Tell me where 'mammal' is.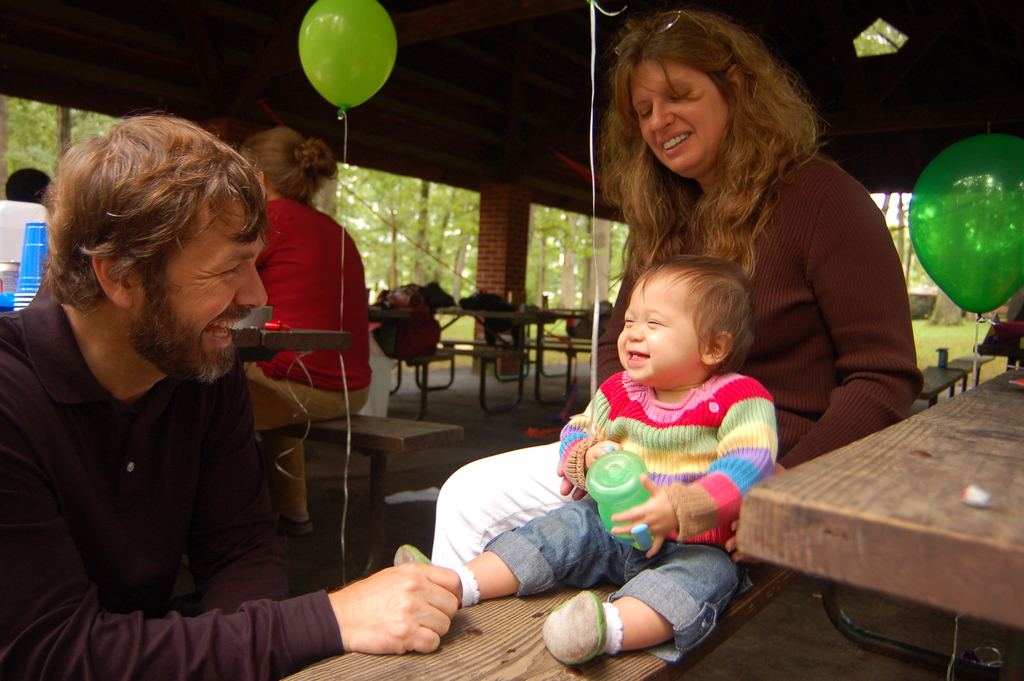
'mammal' is at Rect(0, 106, 460, 680).
